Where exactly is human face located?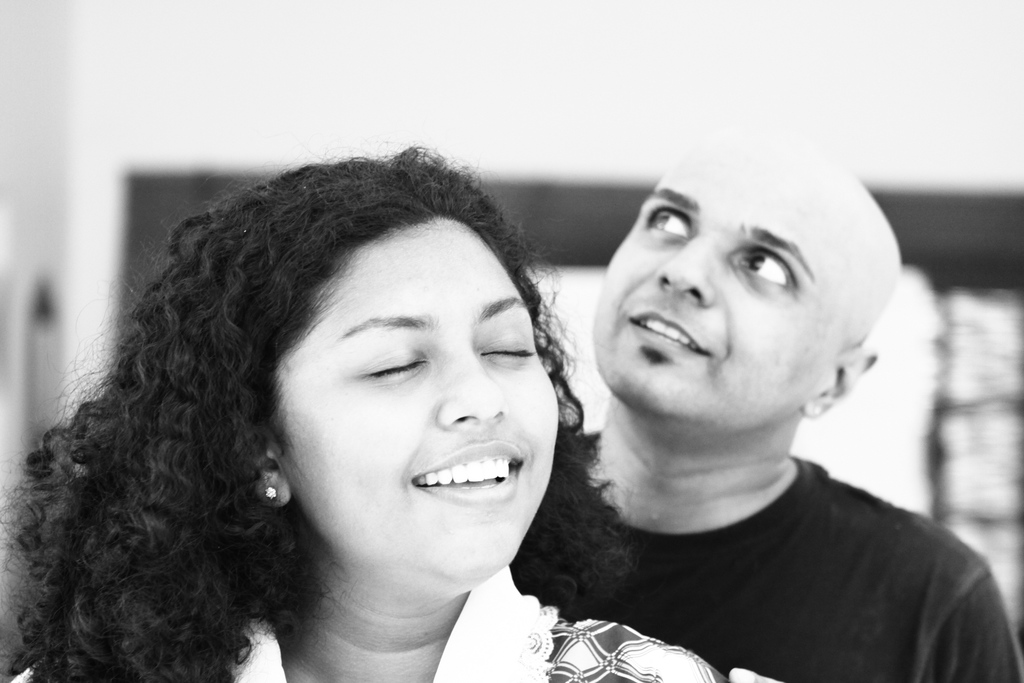
Its bounding box is bbox(586, 129, 868, 416).
